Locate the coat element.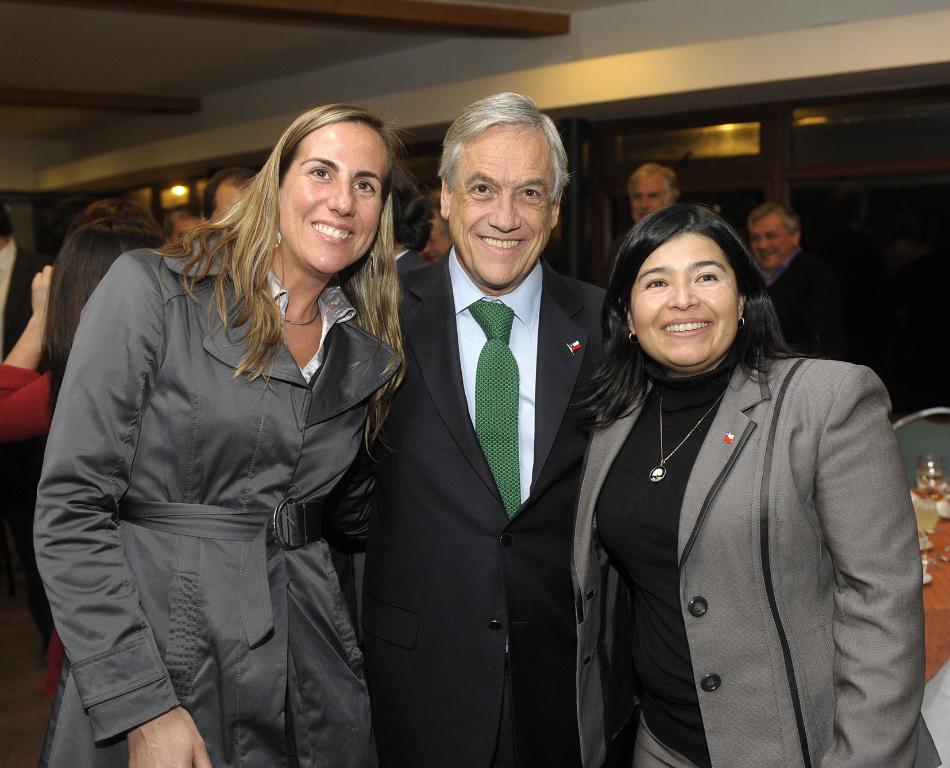
Element bbox: BBox(337, 244, 632, 763).
